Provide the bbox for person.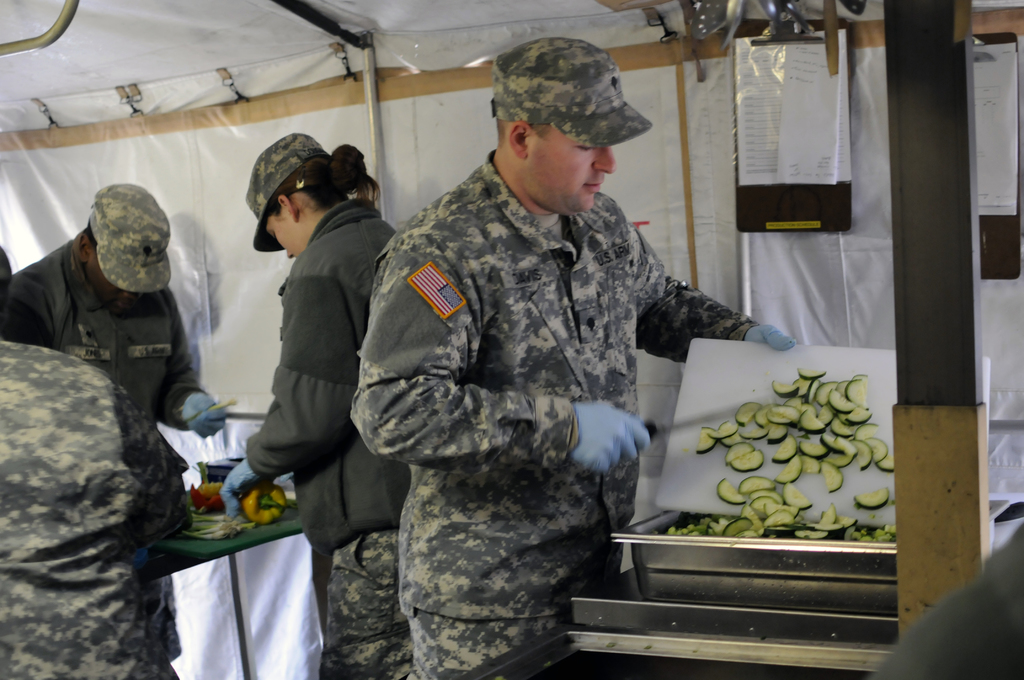
bbox=(347, 66, 758, 636).
